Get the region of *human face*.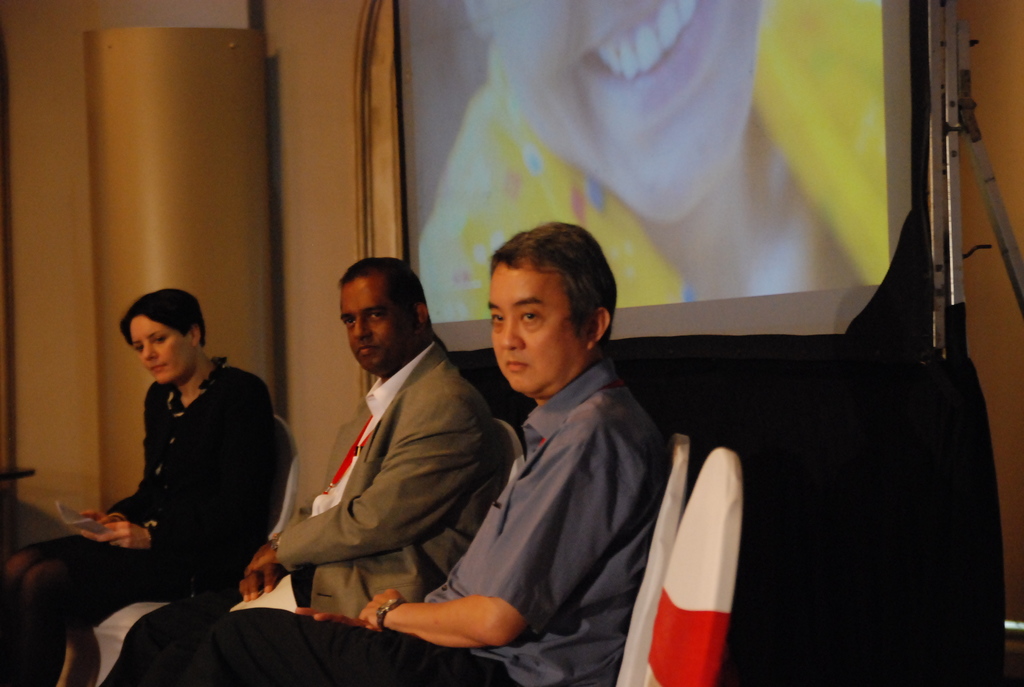
rect(132, 320, 191, 386).
